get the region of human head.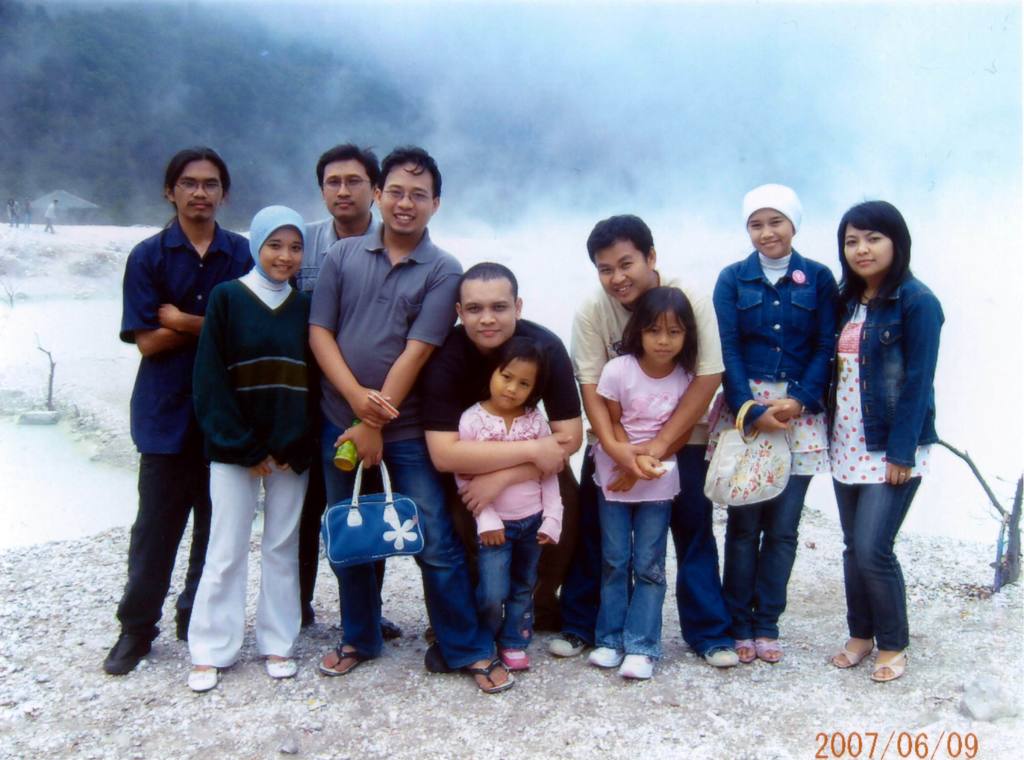
BBox(245, 203, 310, 285).
